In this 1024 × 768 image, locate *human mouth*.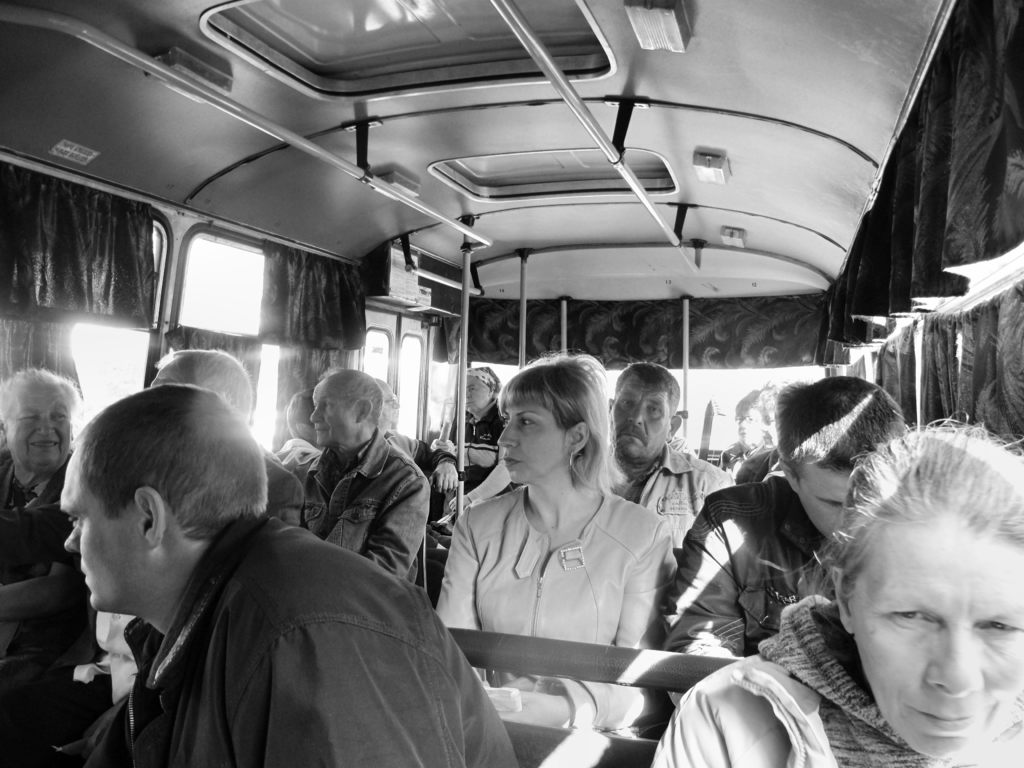
Bounding box: (317,426,330,434).
